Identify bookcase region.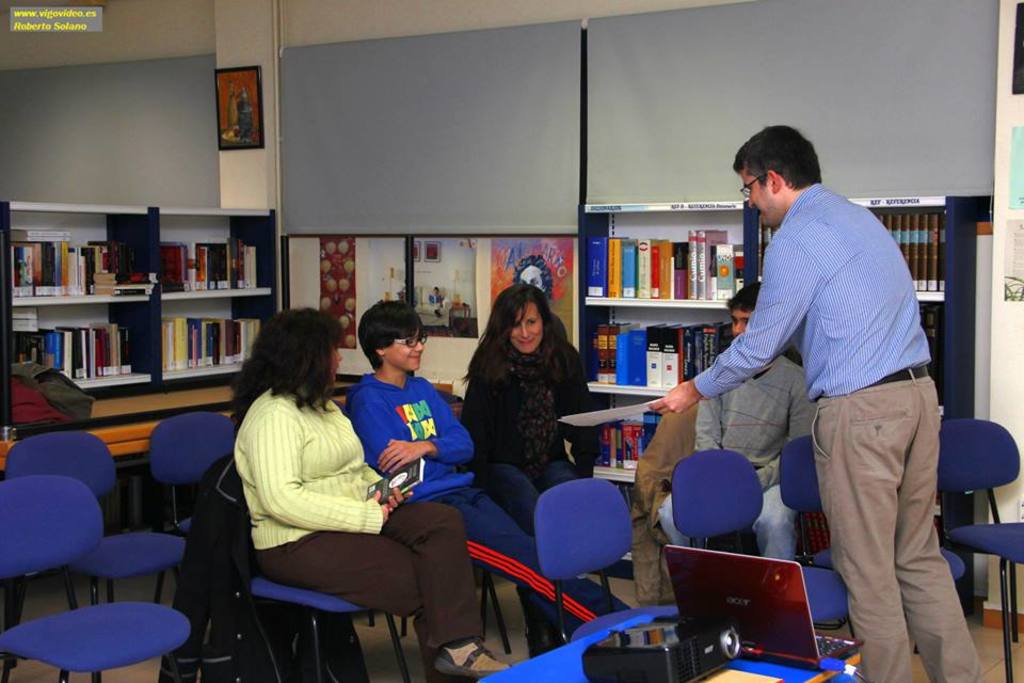
Region: [573, 193, 988, 625].
